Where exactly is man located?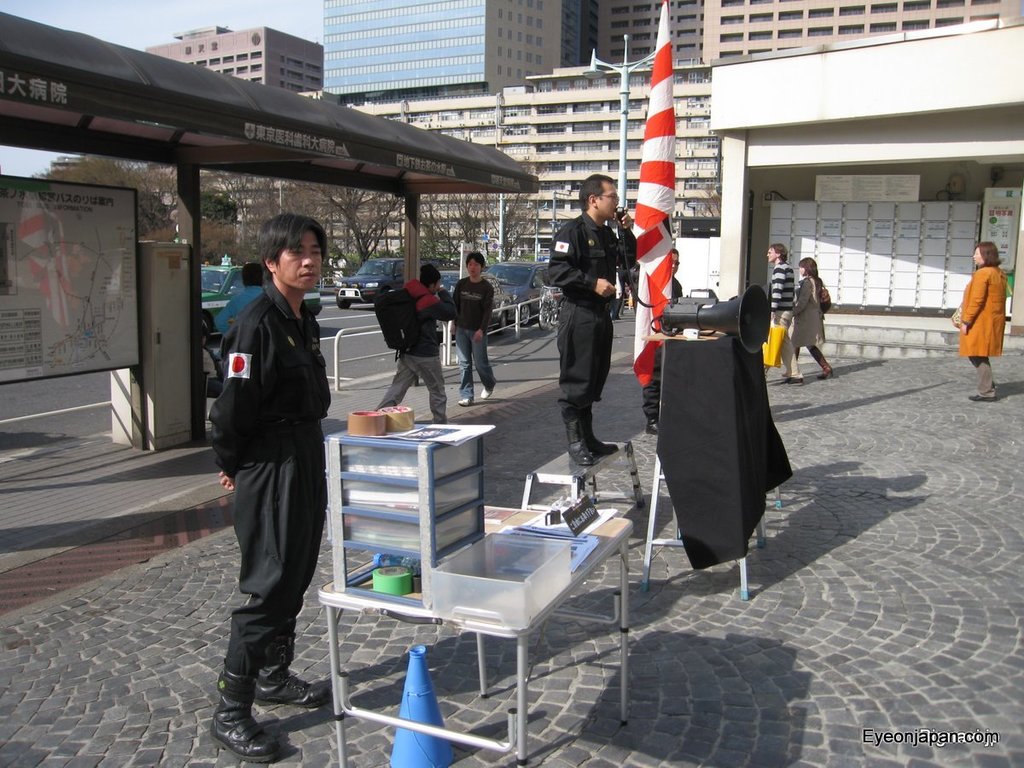
Its bounding box is (216, 265, 265, 329).
